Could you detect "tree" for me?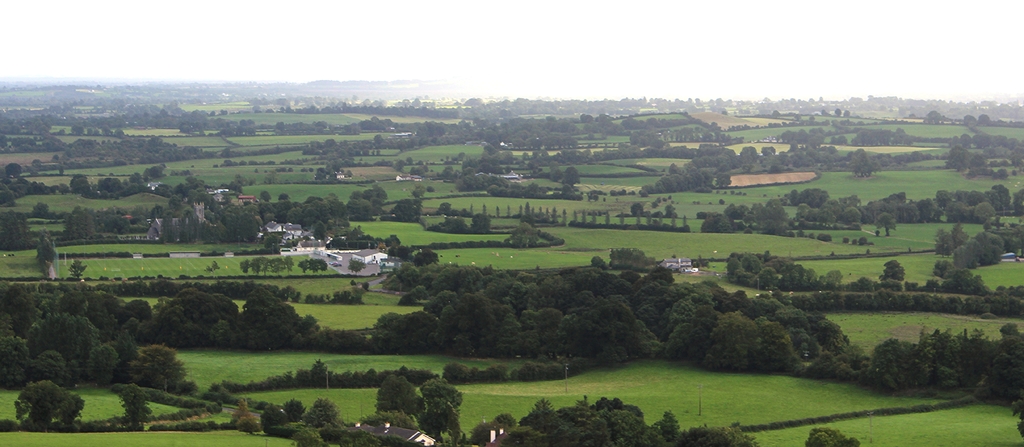
Detection result: [x1=652, y1=200, x2=669, y2=225].
